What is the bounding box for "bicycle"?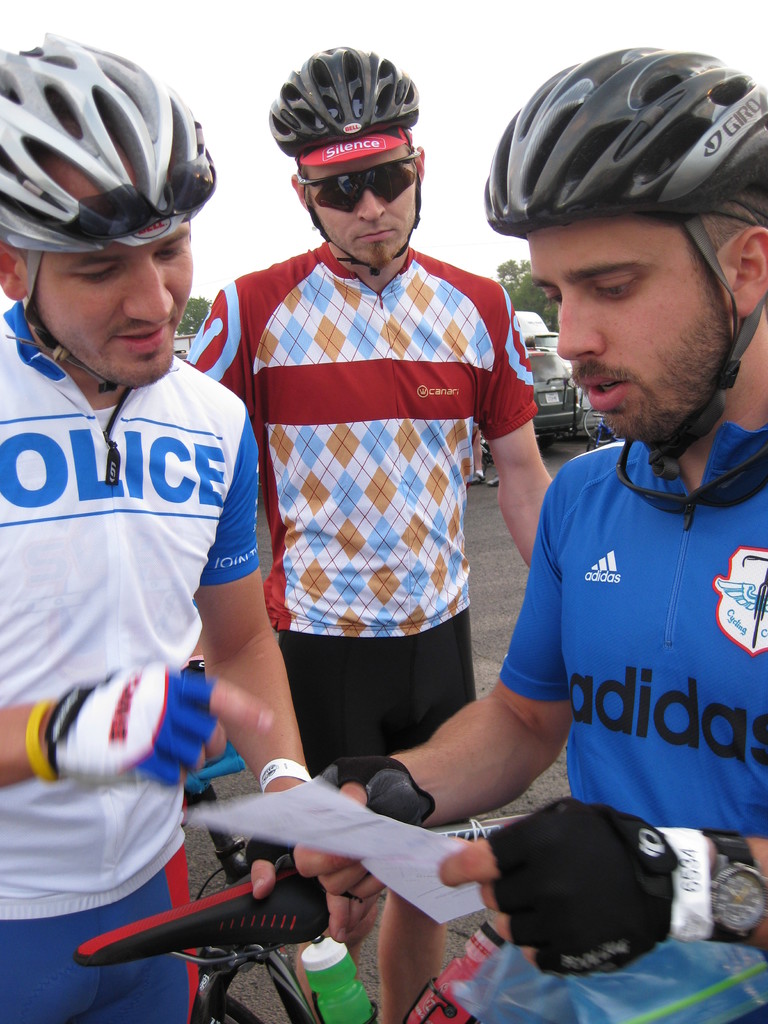
{"left": 581, "top": 399, "right": 623, "bottom": 449}.
